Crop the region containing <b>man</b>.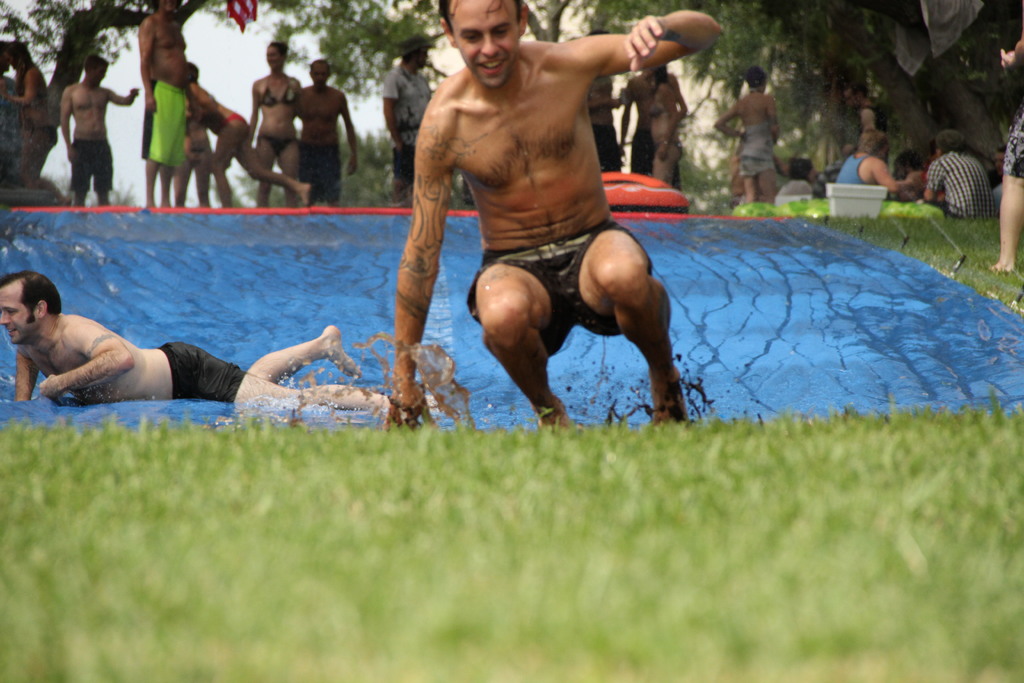
Crop region: left=374, top=0, right=724, bottom=429.
